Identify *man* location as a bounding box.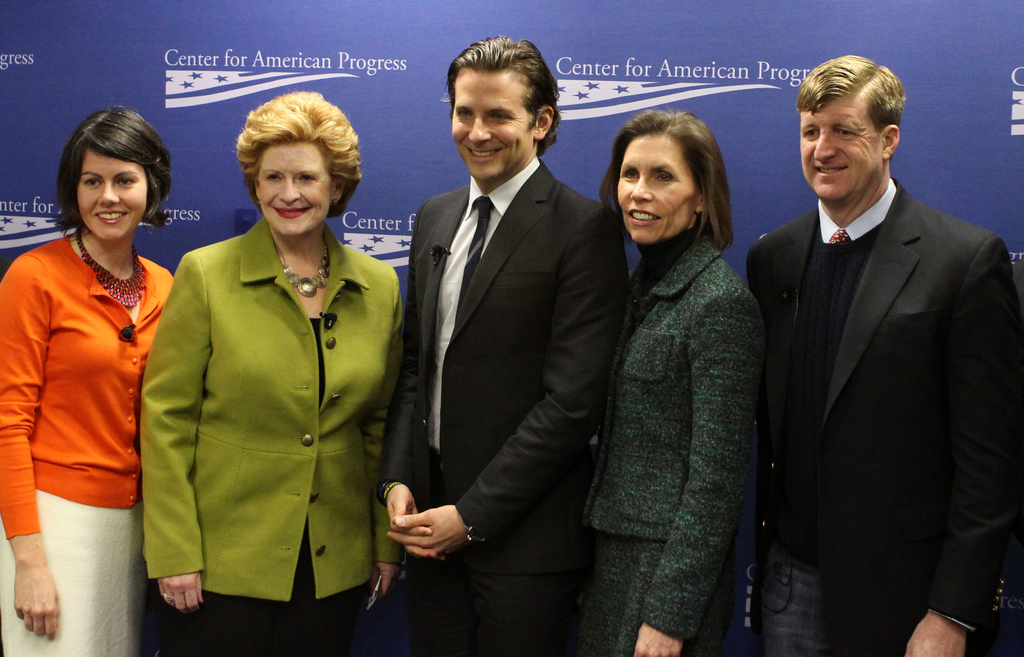
crop(371, 35, 633, 656).
